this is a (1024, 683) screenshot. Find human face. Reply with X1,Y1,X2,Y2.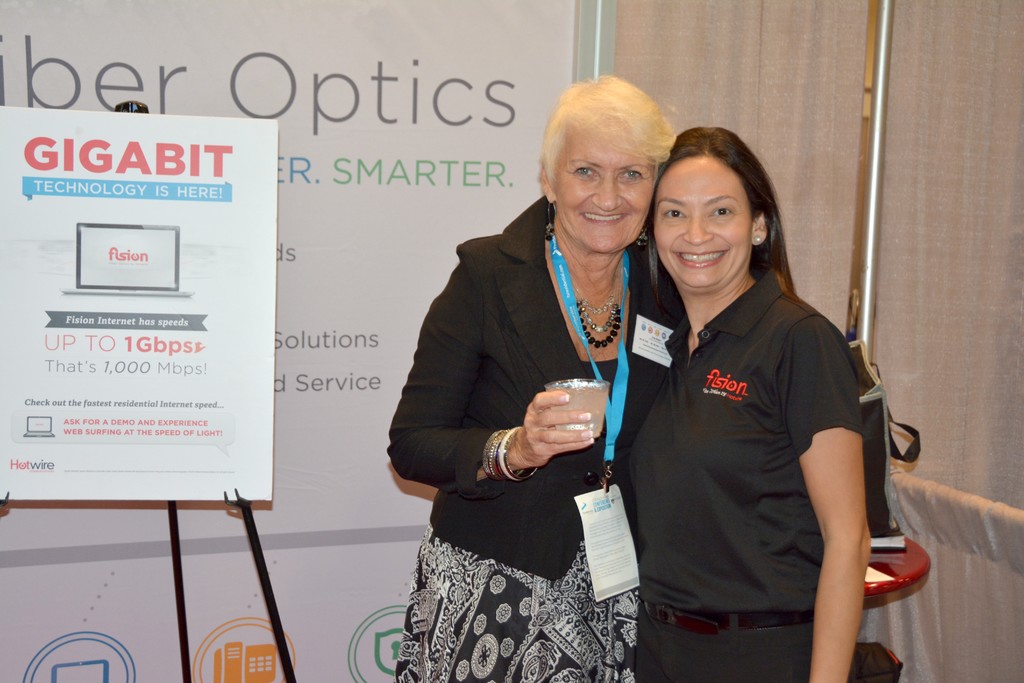
653,152,755,294.
